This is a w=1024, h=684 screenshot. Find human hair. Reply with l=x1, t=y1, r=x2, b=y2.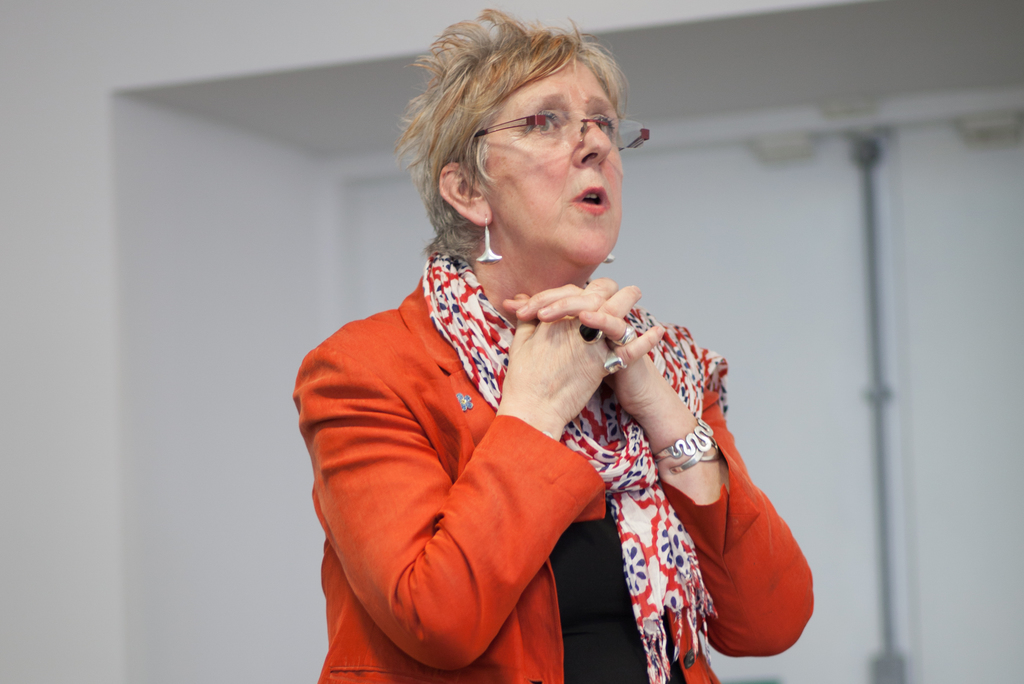
l=408, t=6, r=586, b=250.
